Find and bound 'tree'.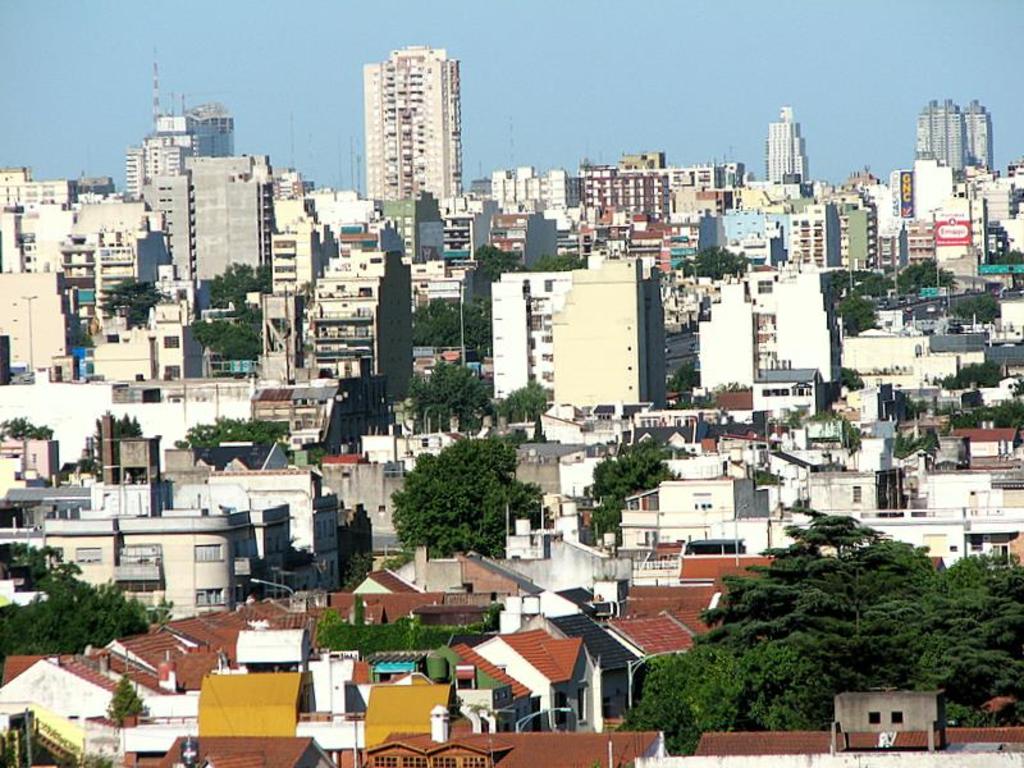
Bound: <box>340,550,372,594</box>.
